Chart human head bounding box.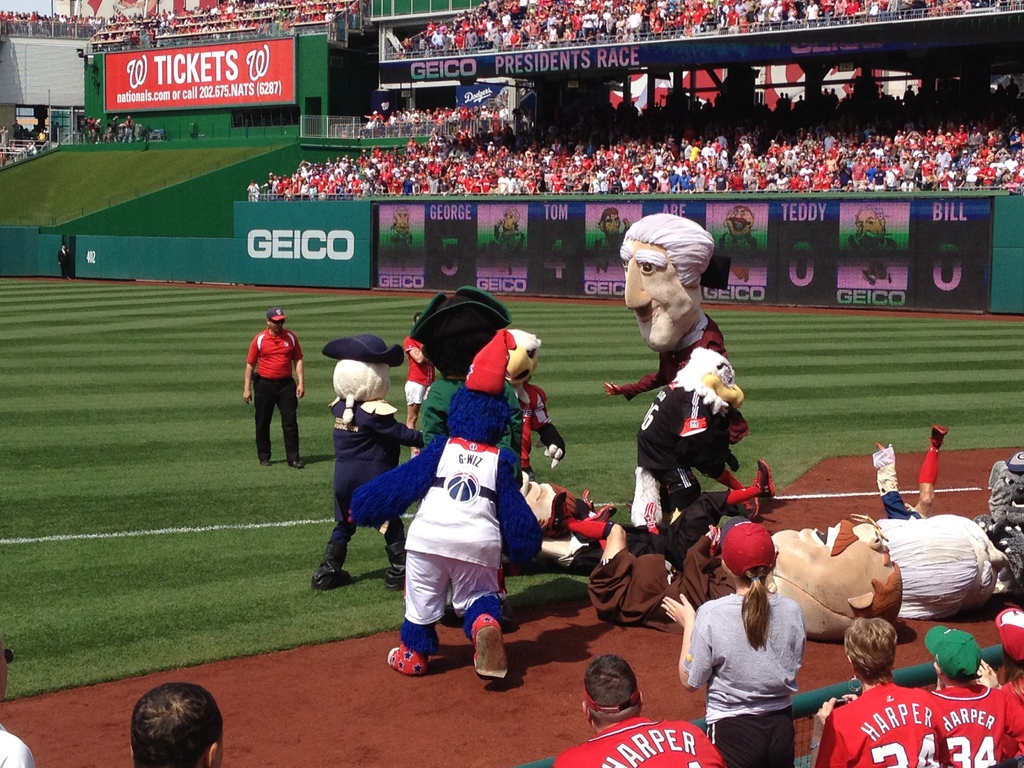
Charted: <box>504,209,521,229</box>.
